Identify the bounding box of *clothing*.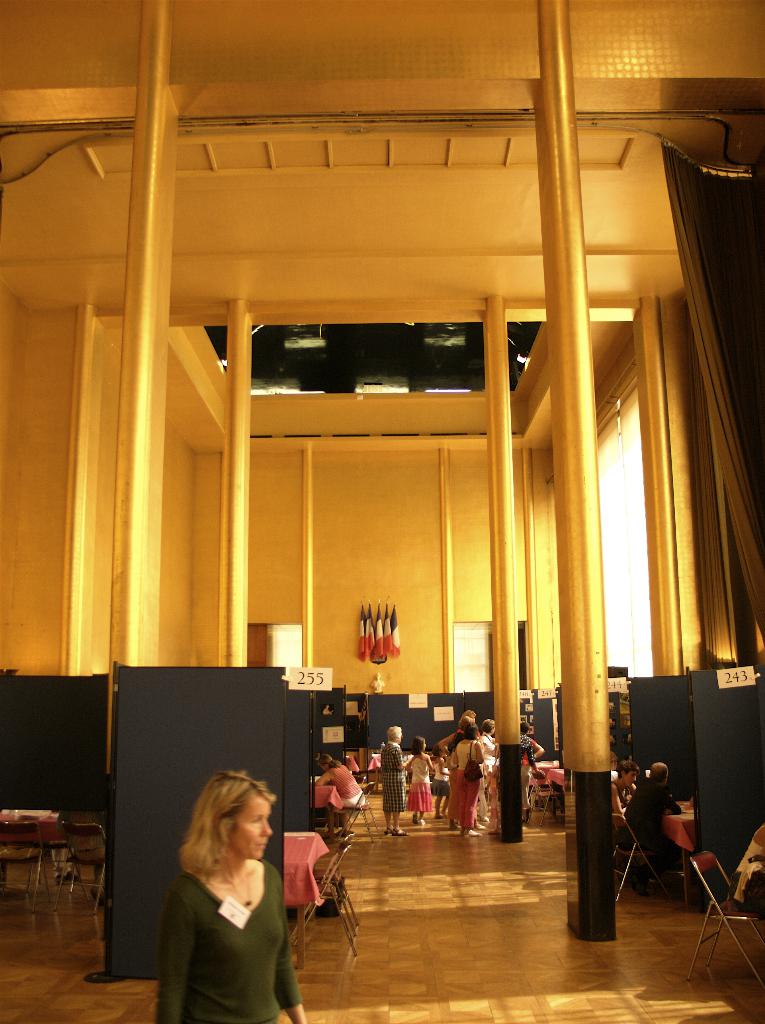
(left=514, top=733, right=536, bottom=811).
